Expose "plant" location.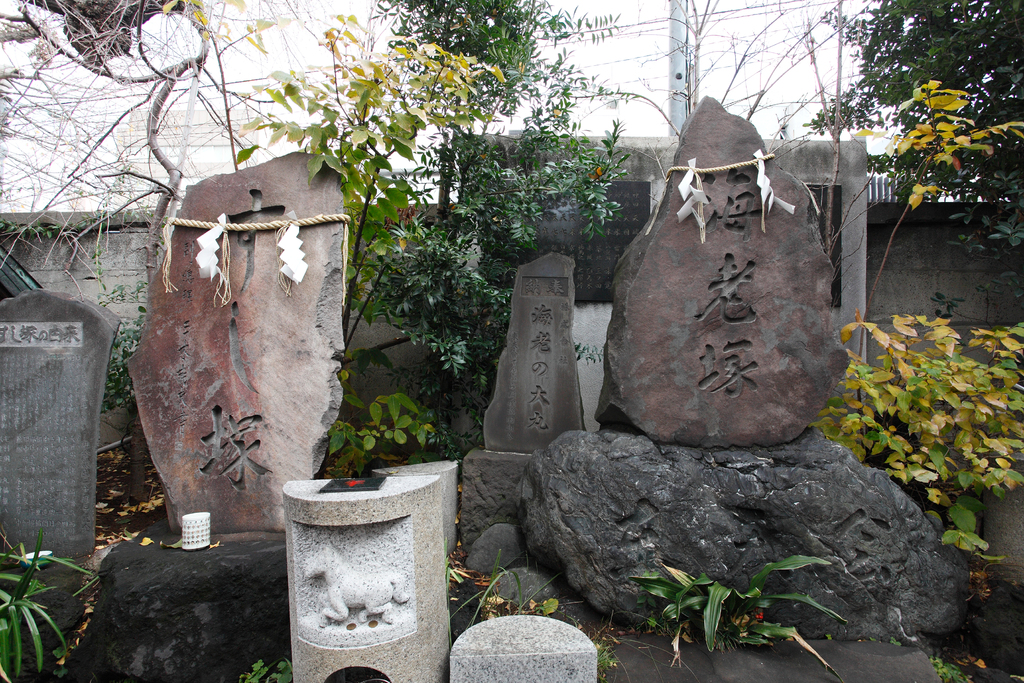
Exposed at x1=2, y1=547, x2=95, y2=661.
